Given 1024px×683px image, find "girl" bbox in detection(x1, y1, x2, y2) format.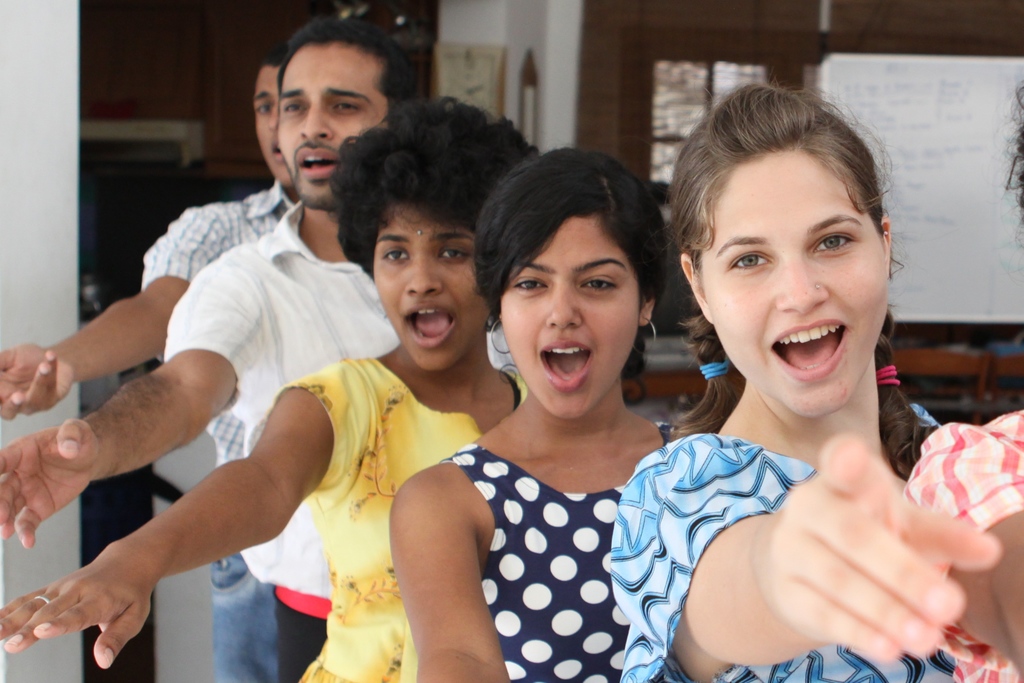
detection(608, 80, 998, 675).
